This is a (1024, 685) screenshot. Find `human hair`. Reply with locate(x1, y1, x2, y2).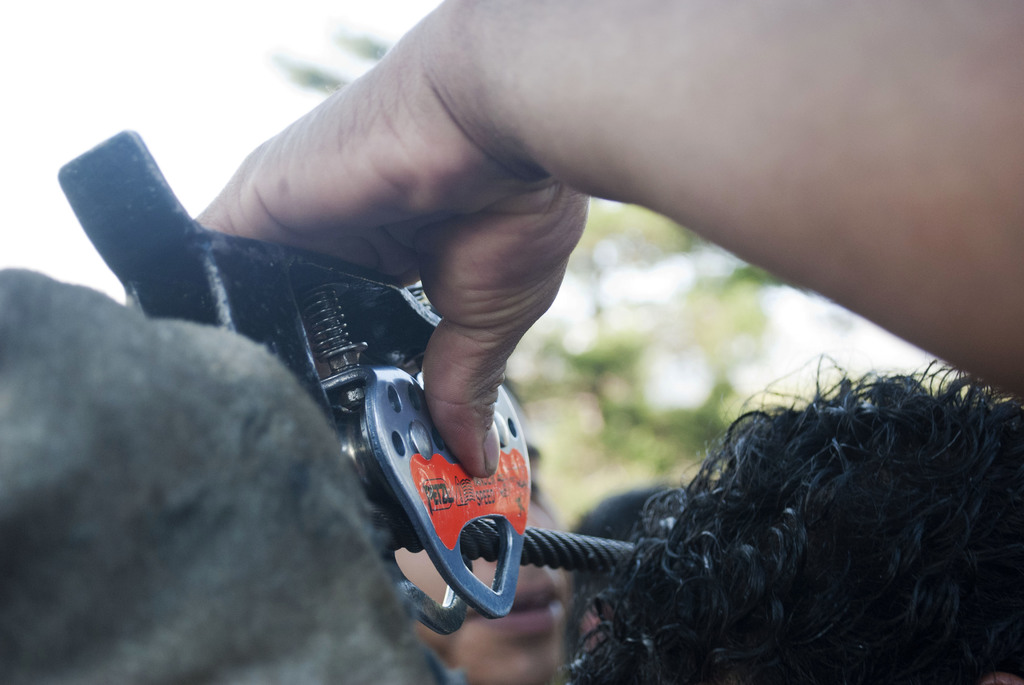
locate(567, 358, 996, 684).
